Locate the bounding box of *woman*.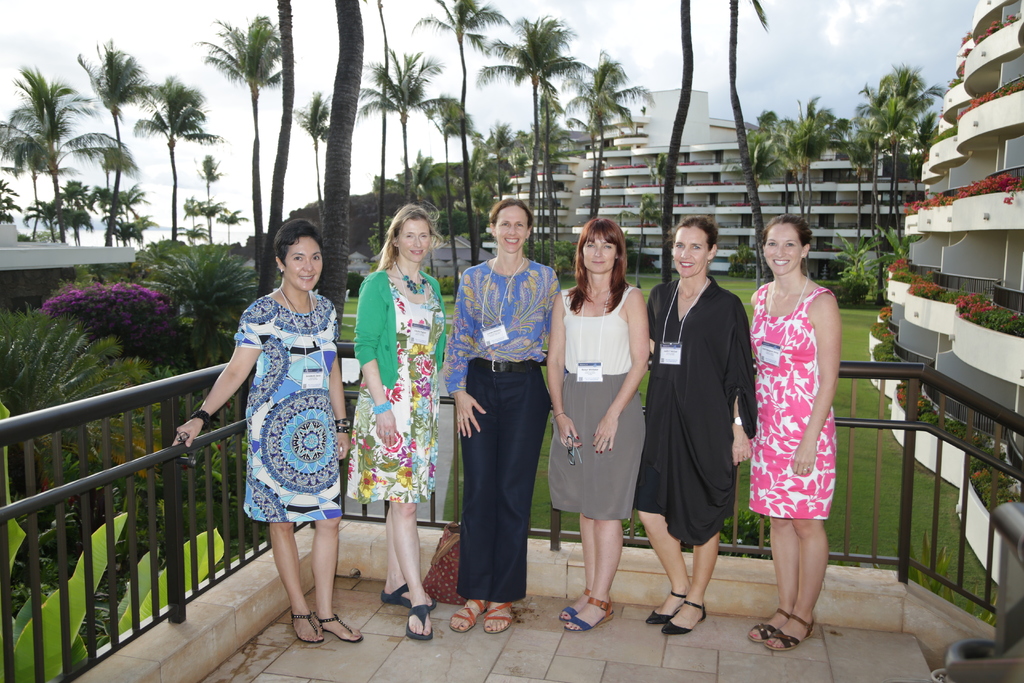
Bounding box: locate(441, 201, 553, 631).
